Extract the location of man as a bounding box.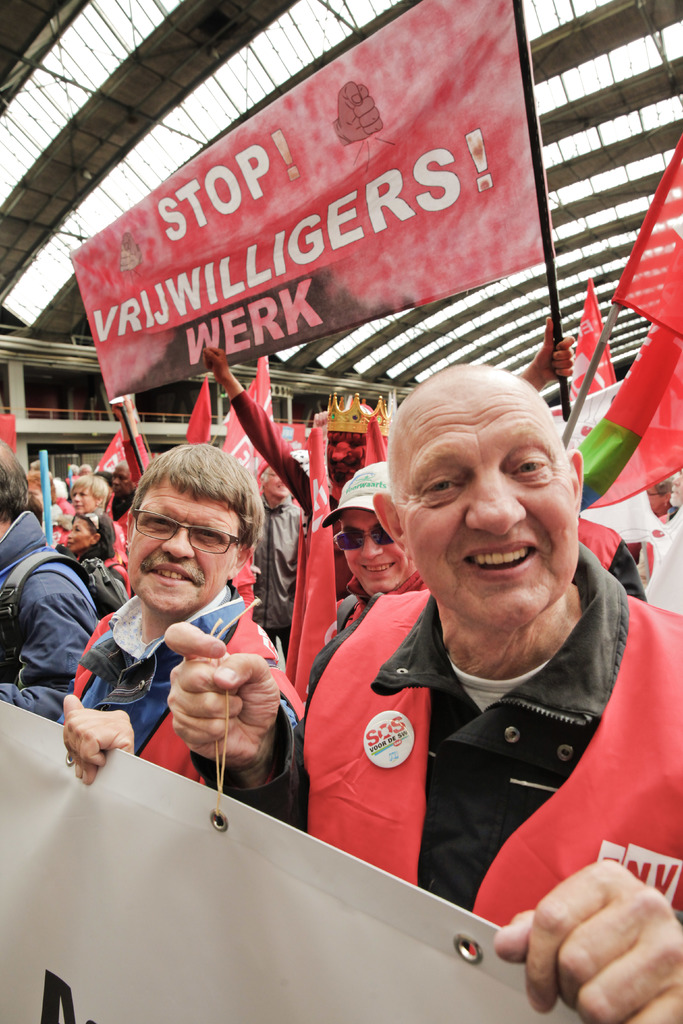
[x1=71, y1=442, x2=297, y2=784].
